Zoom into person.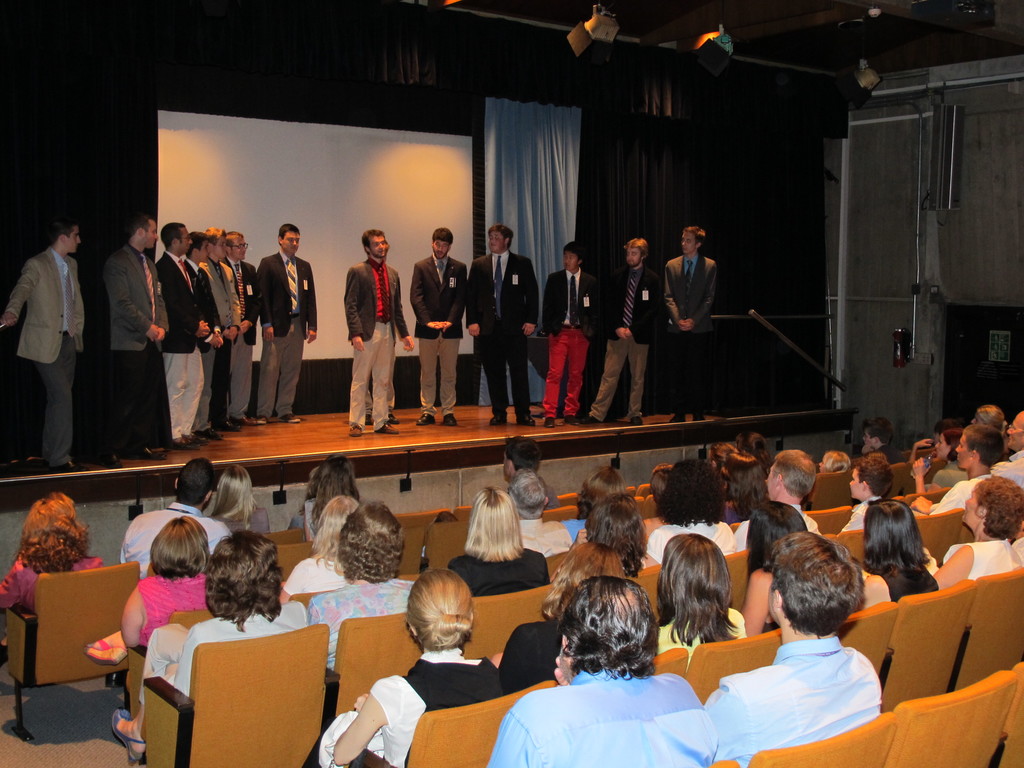
Zoom target: {"left": 341, "top": 226, "right": 414, "bottom": 436}.
